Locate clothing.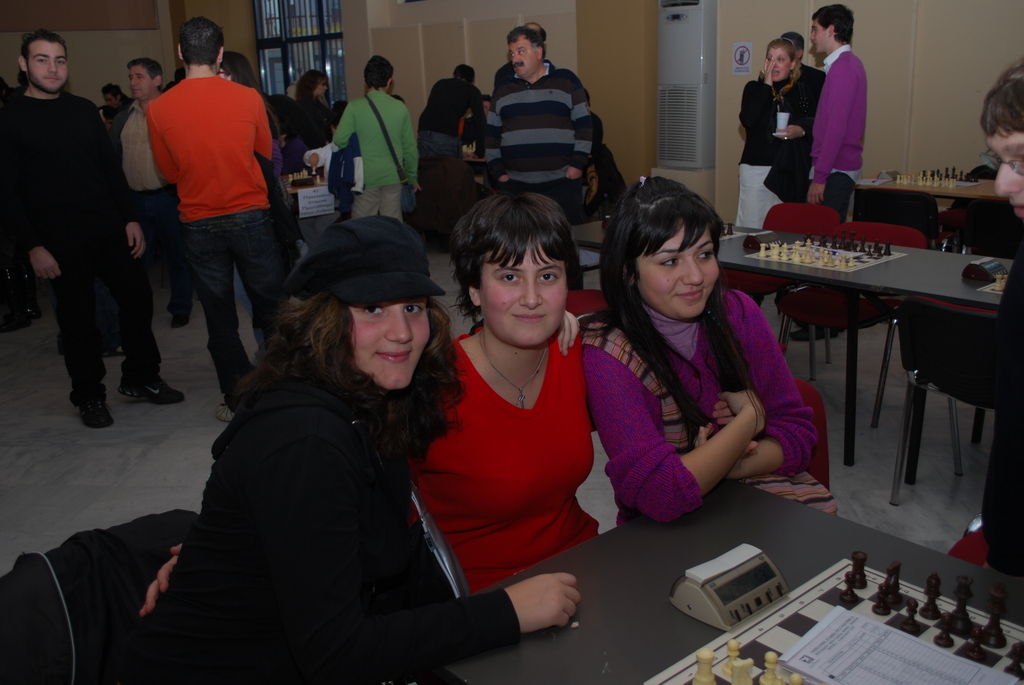
Bounding box: (805,33,874,223).
